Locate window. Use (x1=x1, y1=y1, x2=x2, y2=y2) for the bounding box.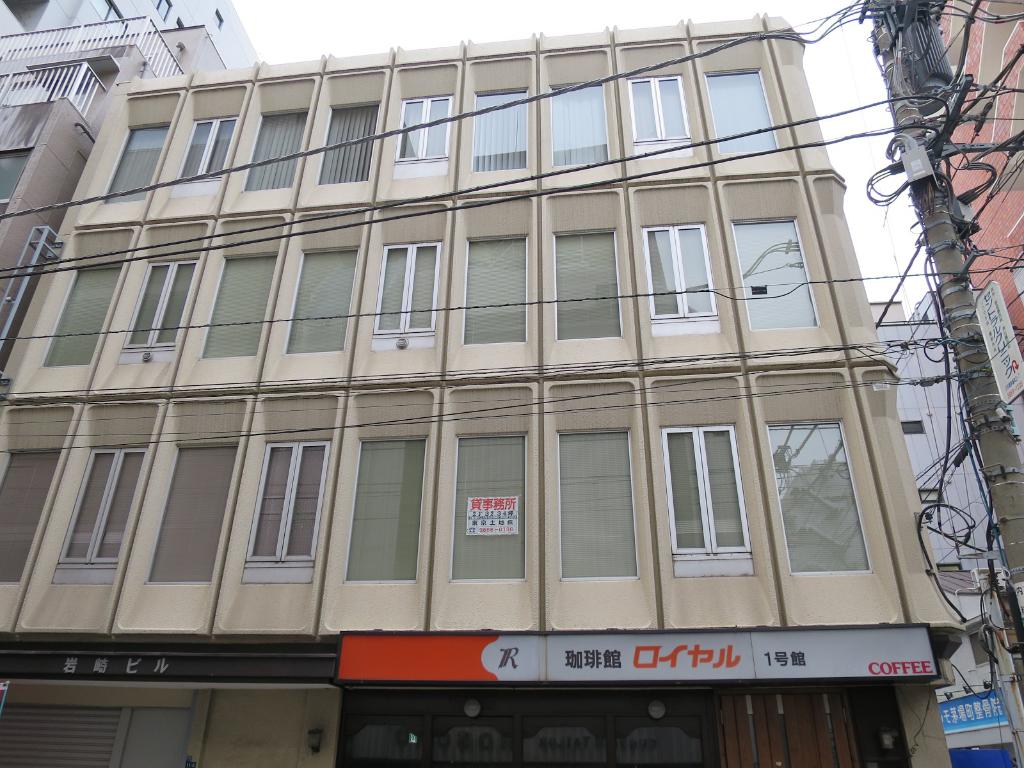
(x1=674, y1=423, x2=733, y2=579).
